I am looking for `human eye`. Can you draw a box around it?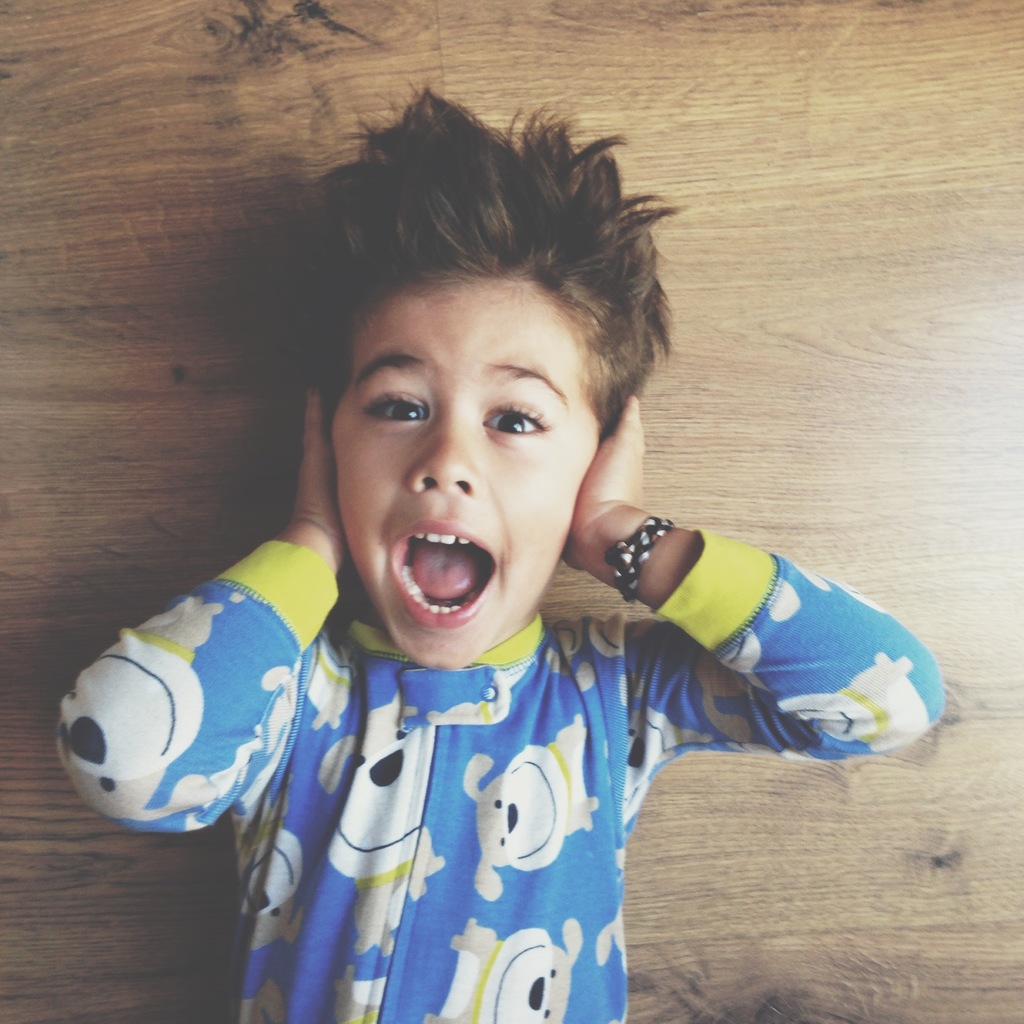
Sure, the bounding box is (361,382,431,435).
